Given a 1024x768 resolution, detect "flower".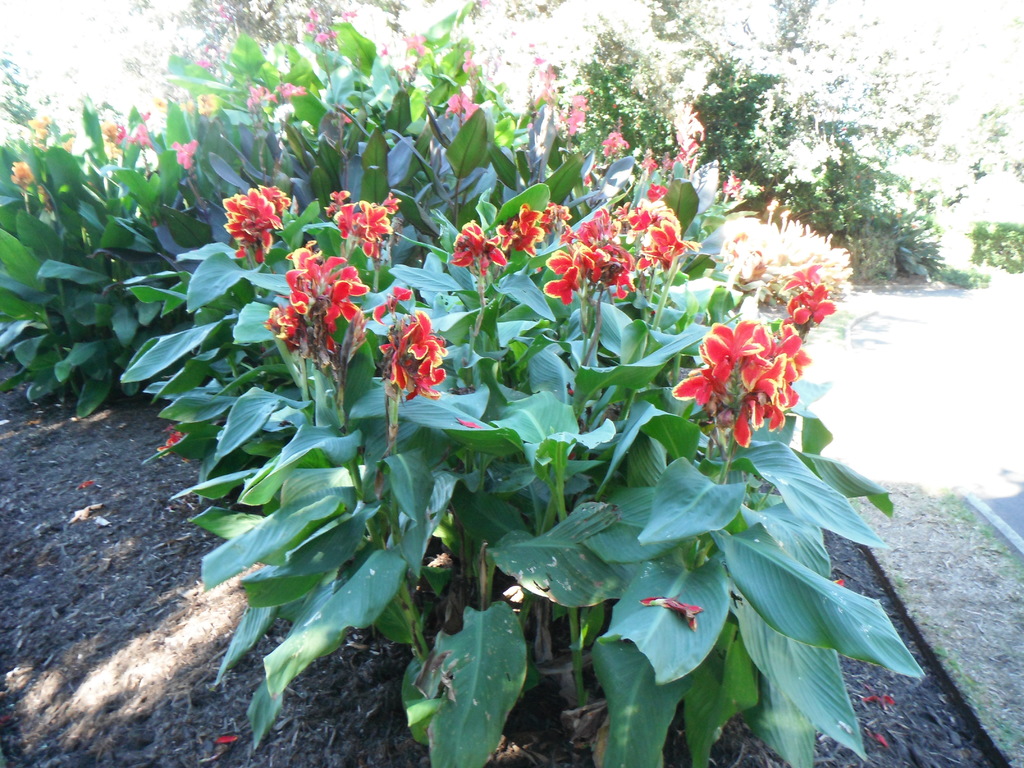
bbox=(790, 288, 838, 321).
